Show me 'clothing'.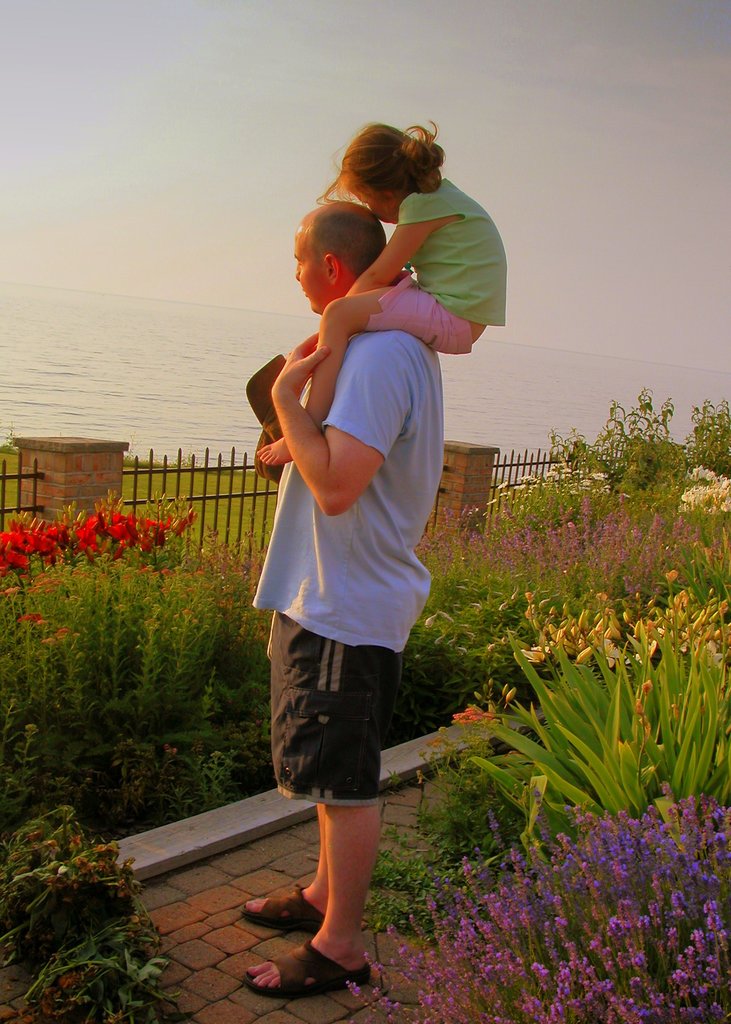
'clothing' is here: box(266, 320, 430, 803).
